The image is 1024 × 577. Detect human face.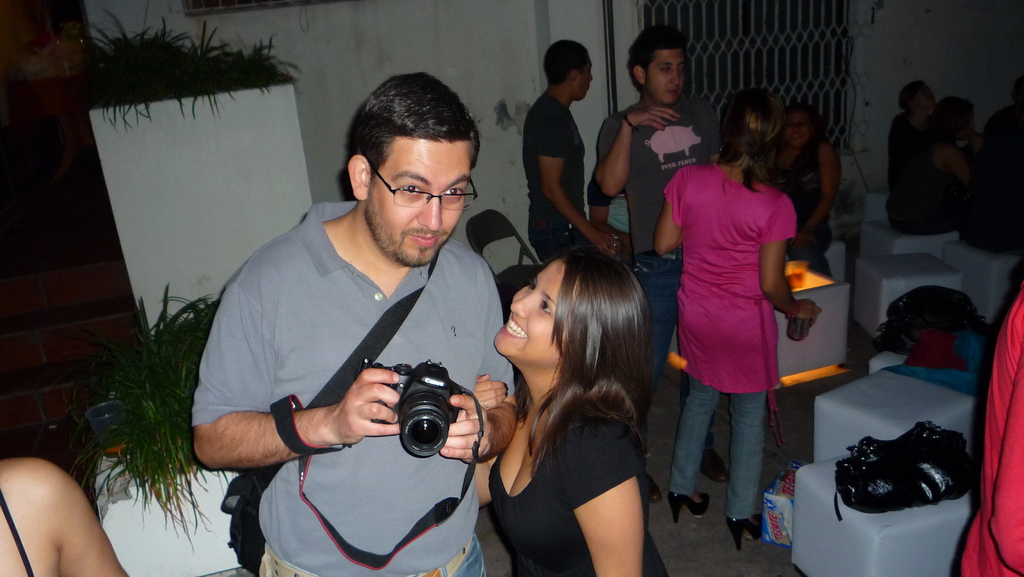
Detection: l=786, t=113, r=810, b=150.
